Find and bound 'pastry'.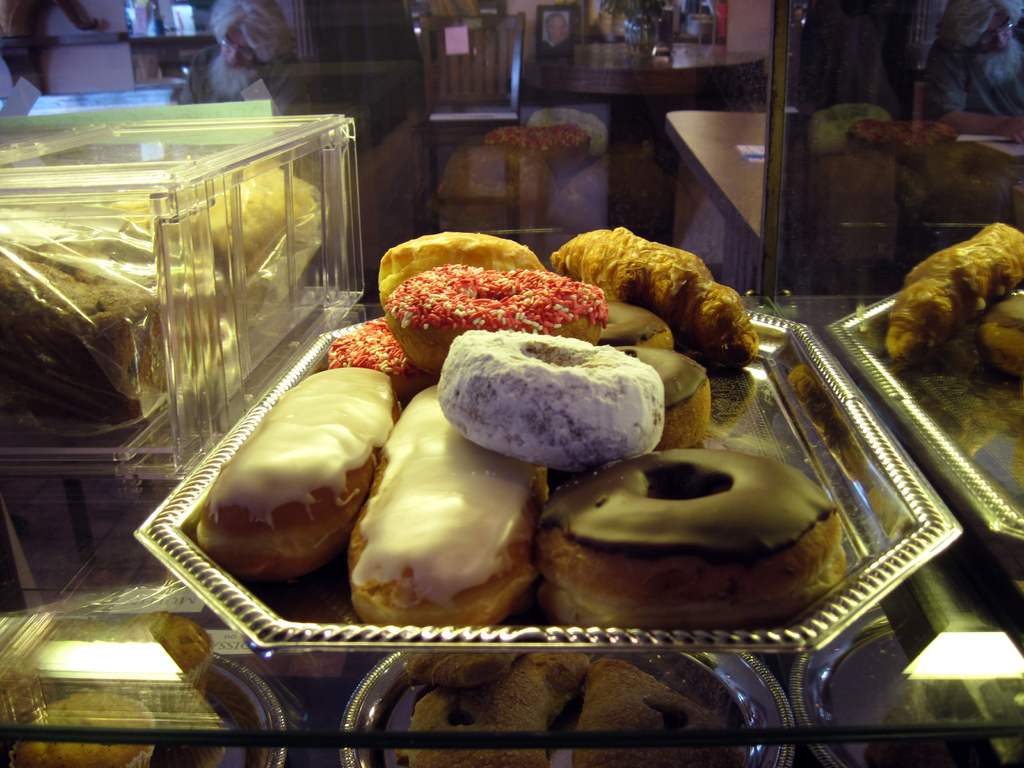
Bound: 378,230,555,316.
